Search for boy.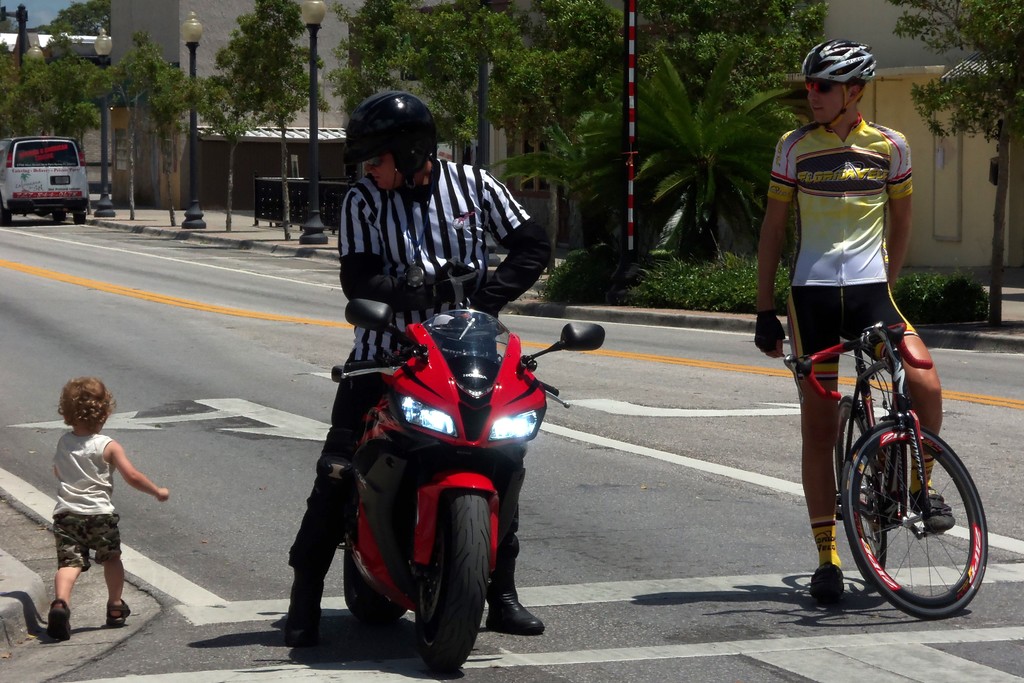
Found at x1=45, y1=381, x2=170, y2=642.
